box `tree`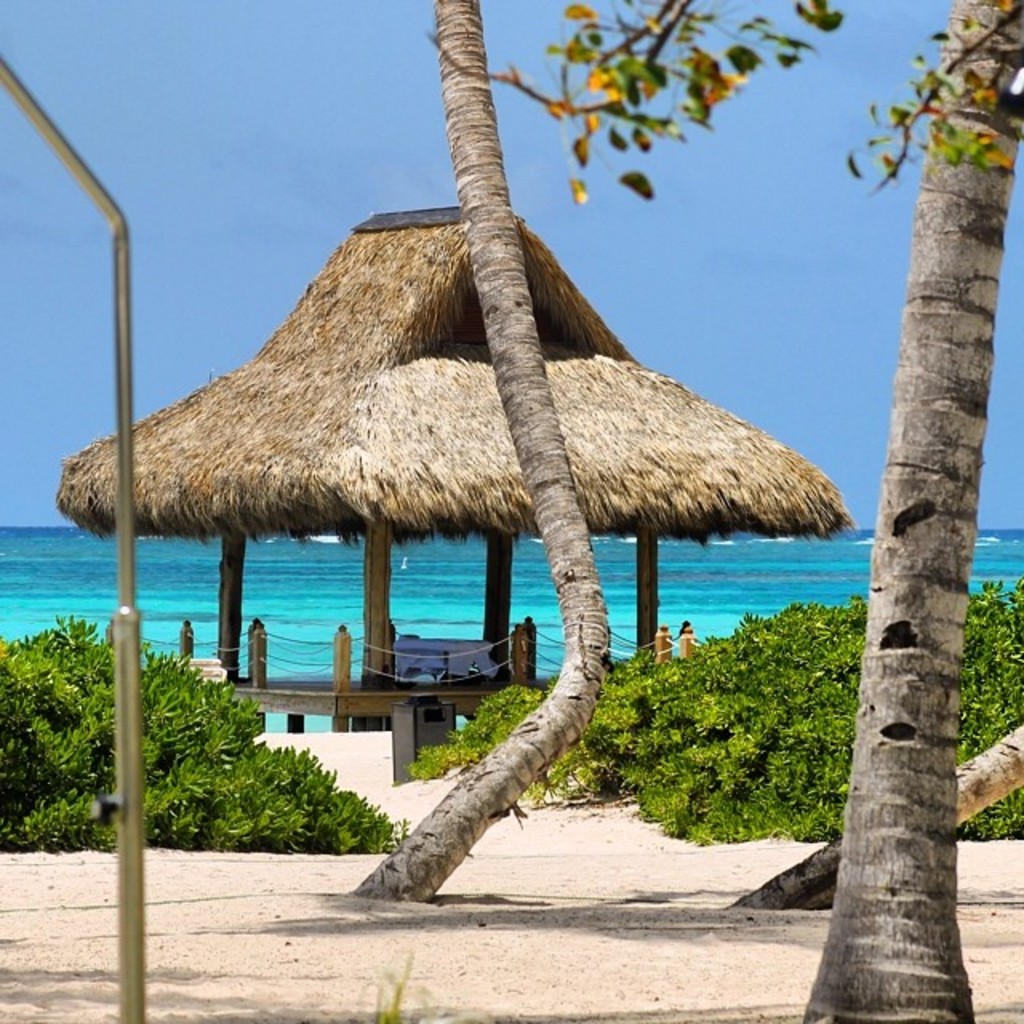
[x1=344, y1=3, x2=616, y2=904]
